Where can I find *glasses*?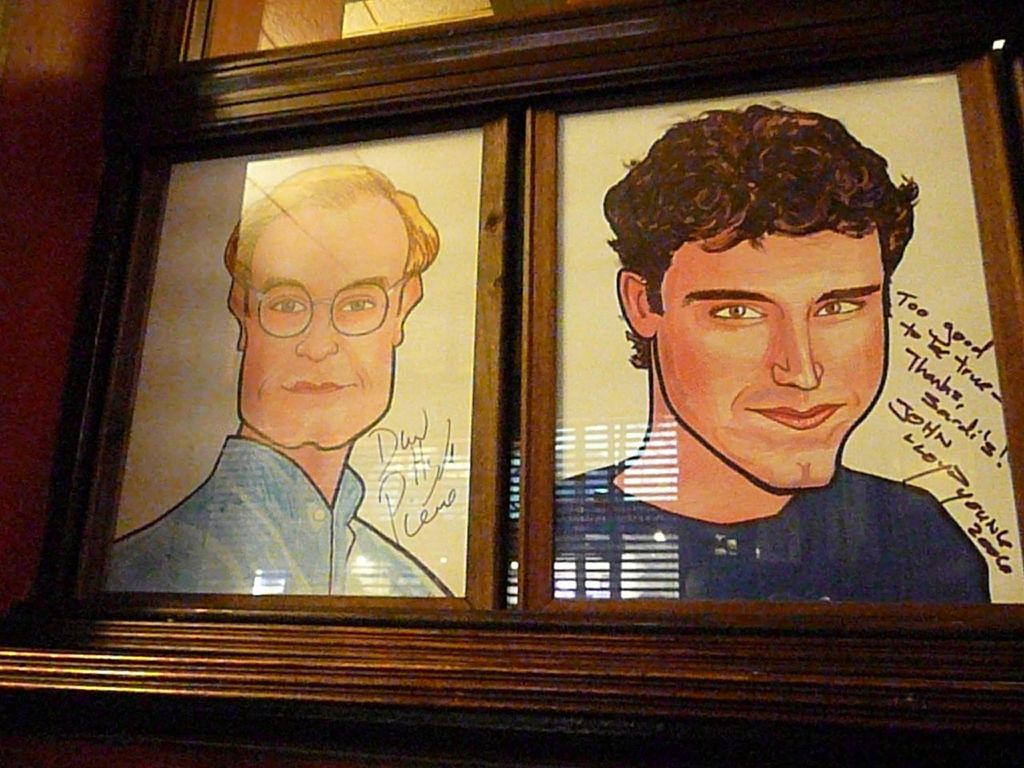
You can find it at pyautogui.locateOnScreen(230, 283, 402, 343).
